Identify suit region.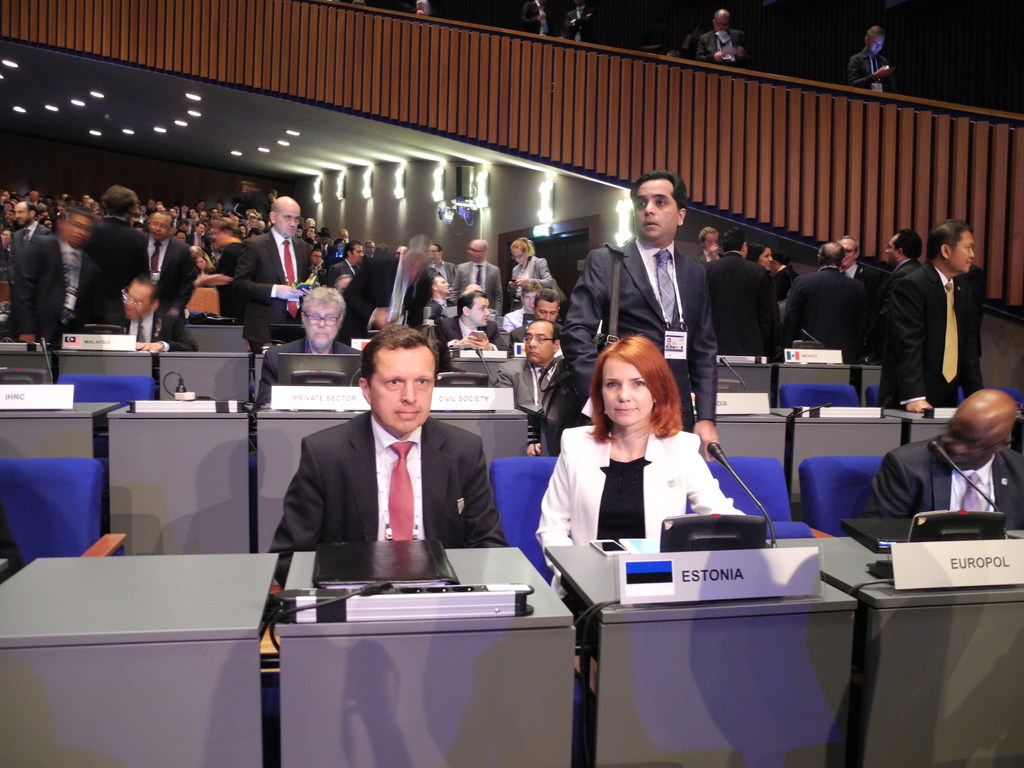
Region: bbox=(561, 237, 718, 430).
